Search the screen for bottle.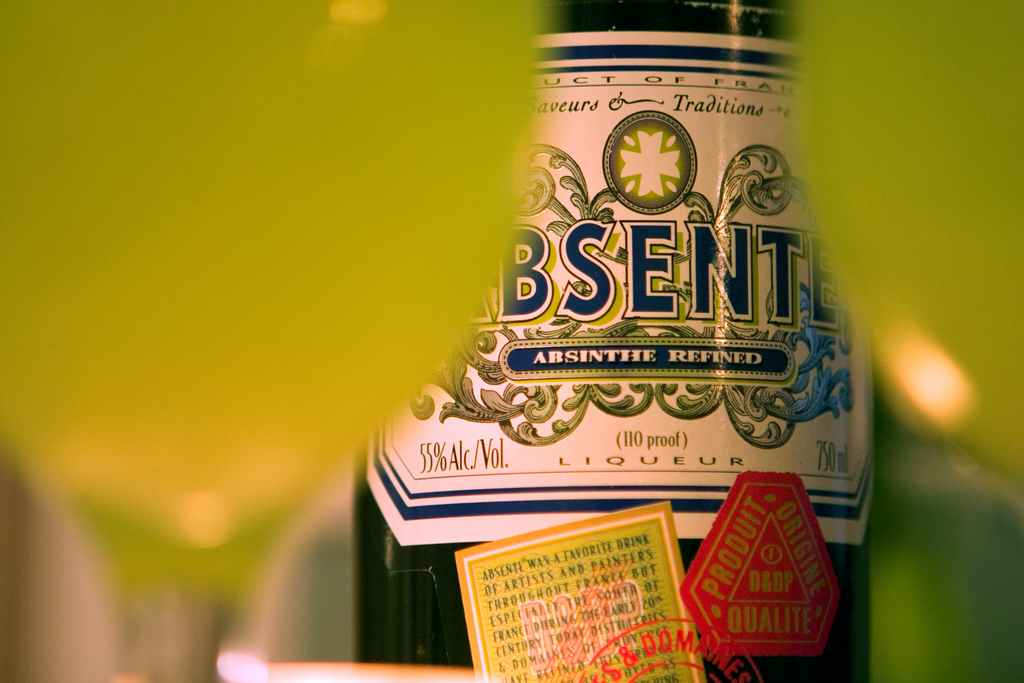
Found at BBox(329, 1, 868, 647).
